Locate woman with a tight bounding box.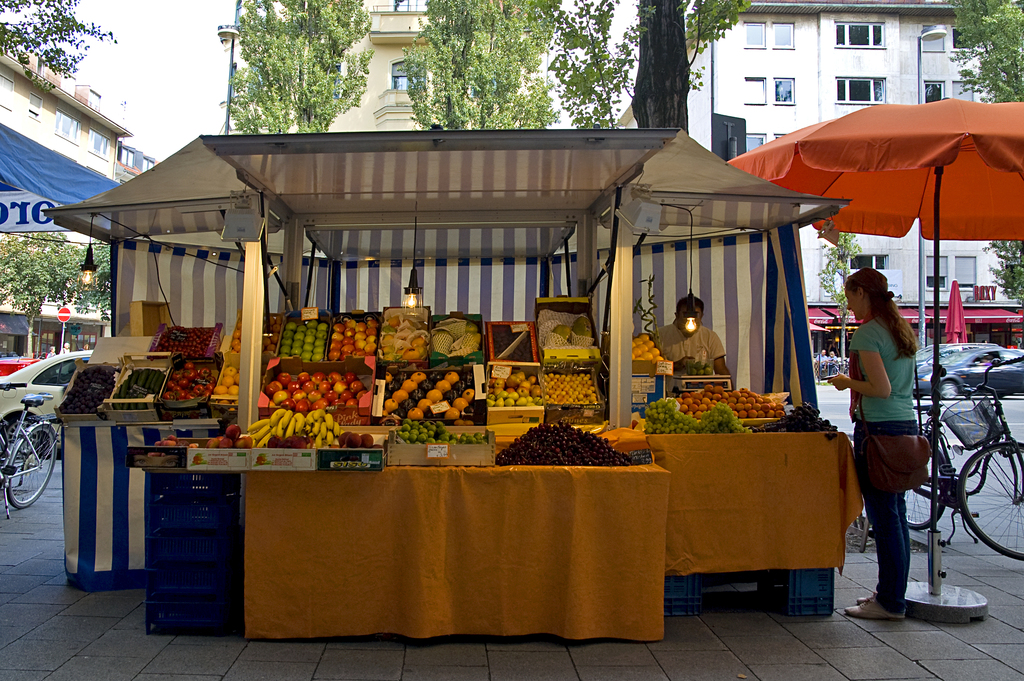
846,255,949,616.
